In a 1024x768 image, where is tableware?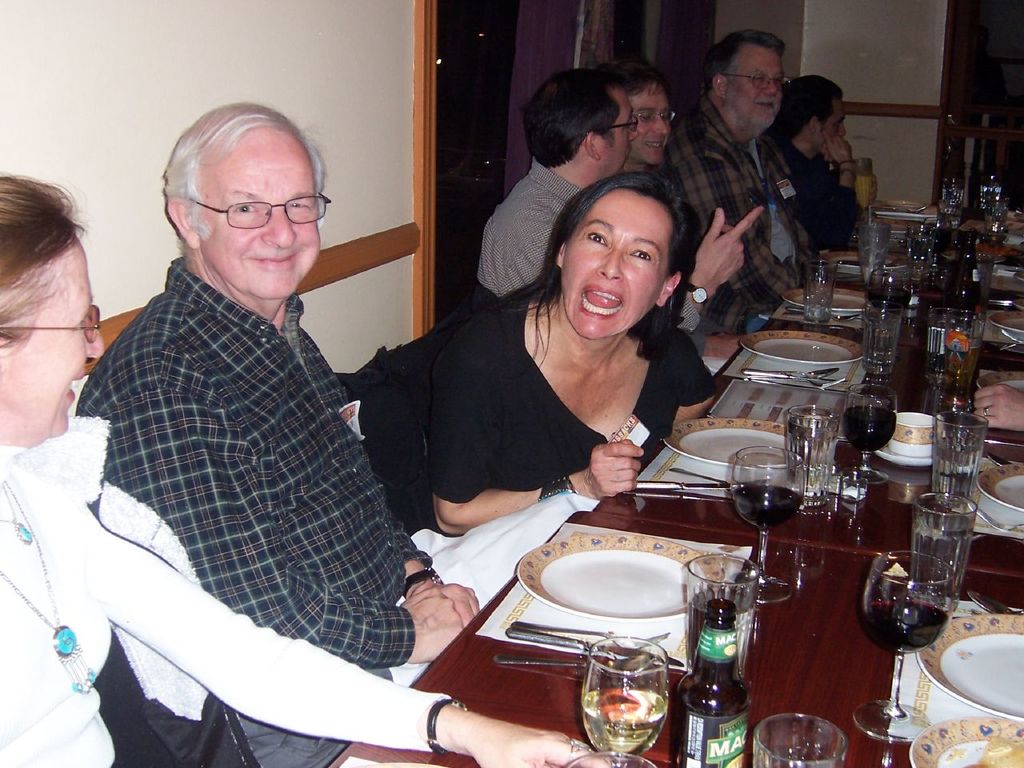
select_region(865, 308, 894, 374).
